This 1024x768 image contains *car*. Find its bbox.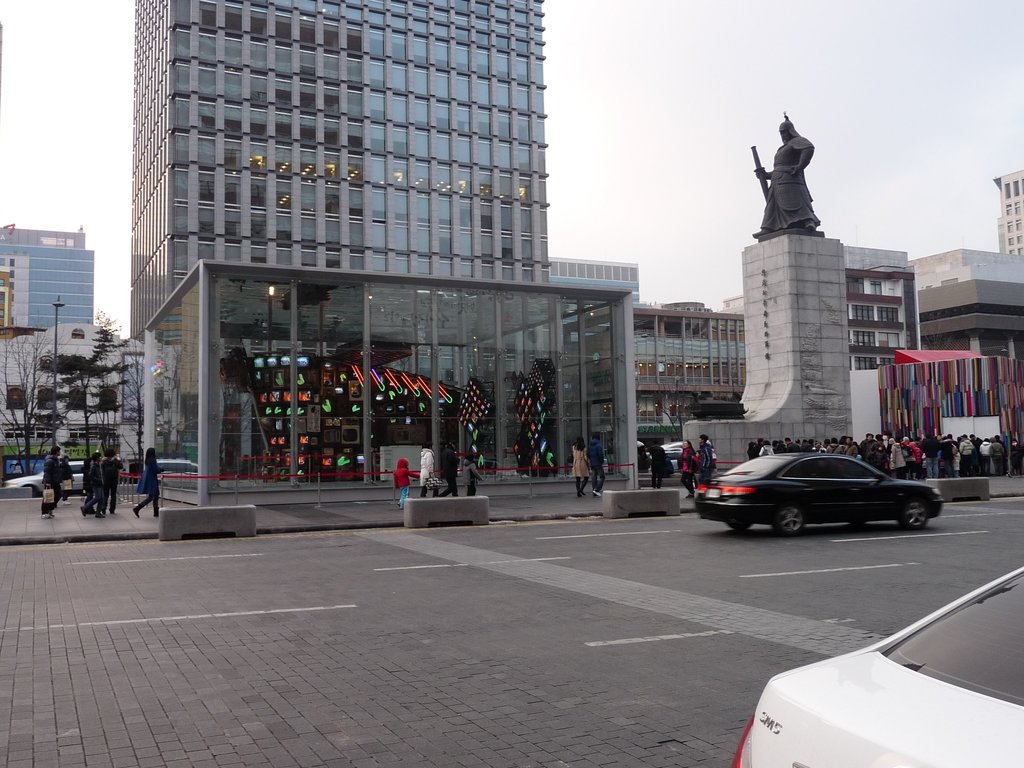
box(730, 563, 1023, 767).
